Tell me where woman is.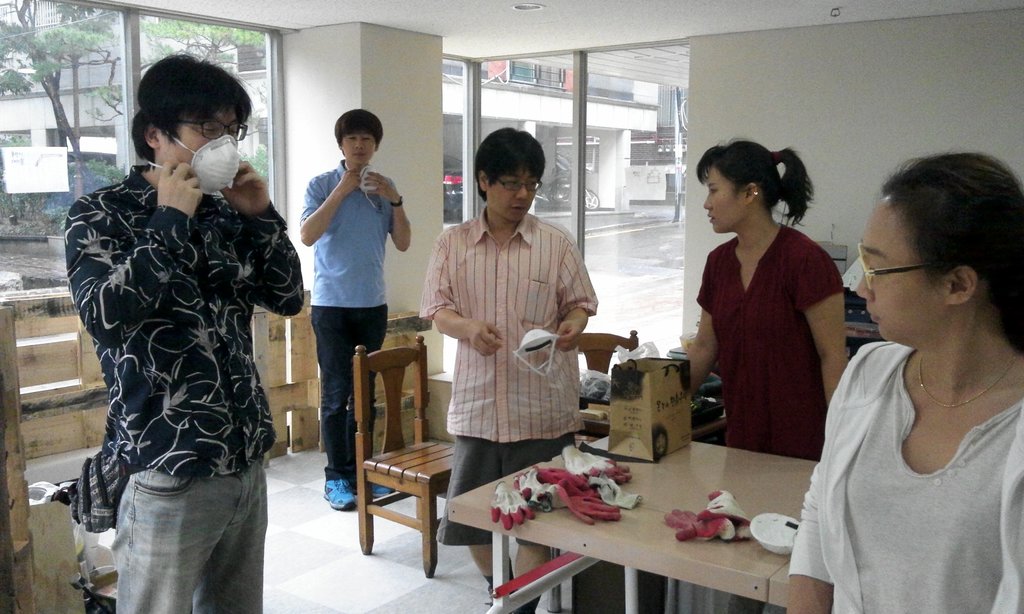
woman is at <bbox>786, 153, 1023, 613</bbox>.
